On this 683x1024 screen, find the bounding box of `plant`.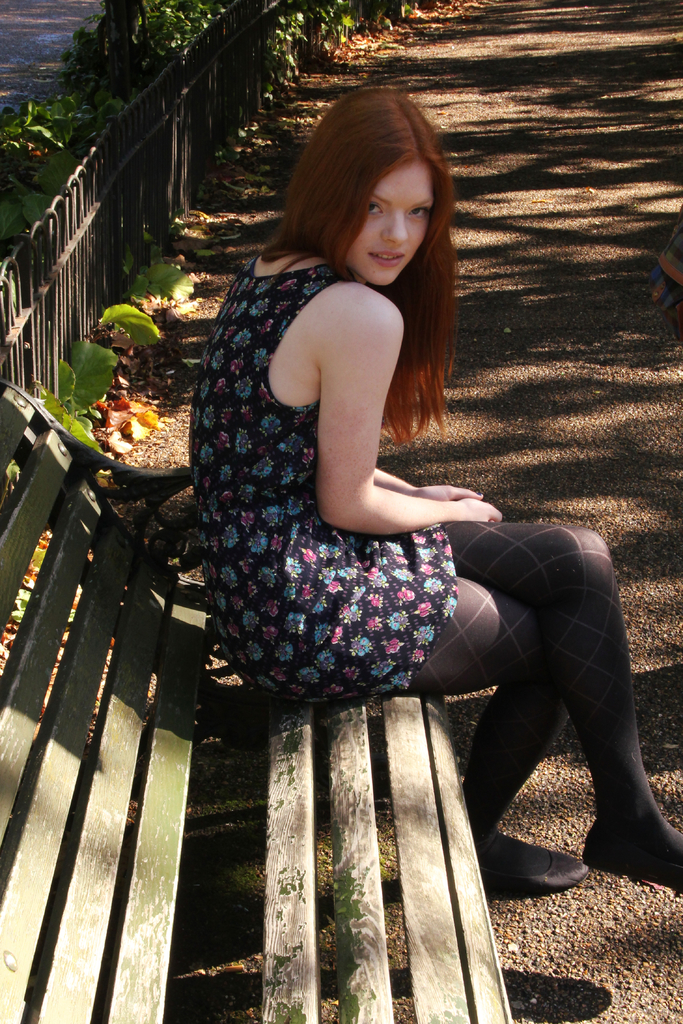
Bounding box: <region>50, 0, 226, 100</region>.
